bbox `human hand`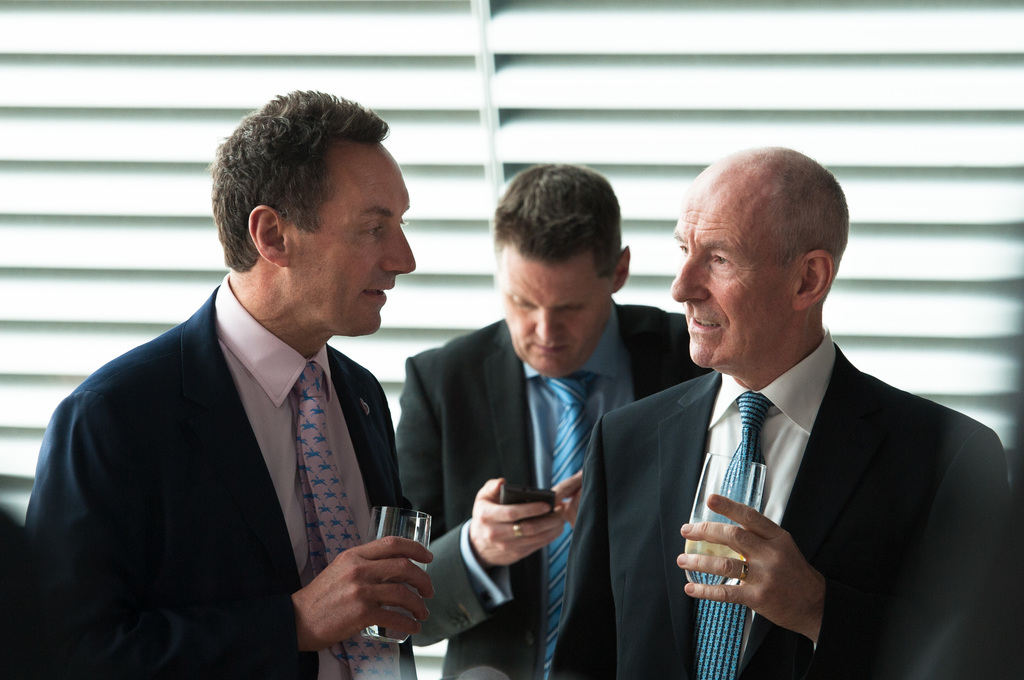
(465, 474, 568, 568)
